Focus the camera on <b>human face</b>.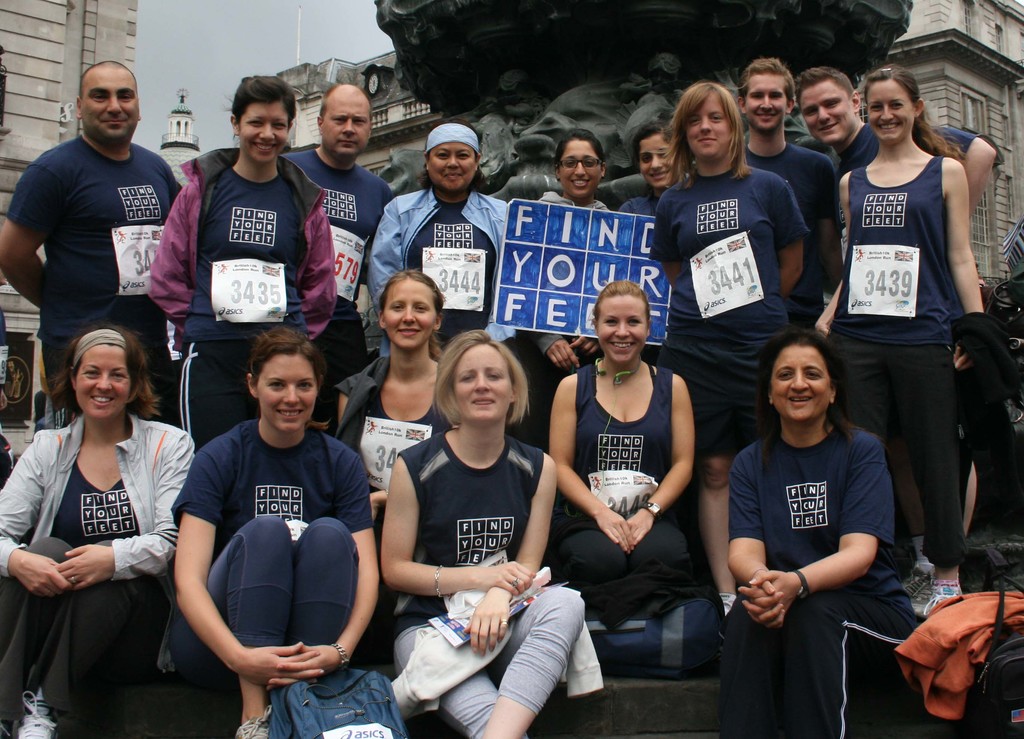
Focus region: [left=870, top=75, right=917, bottom=145].
